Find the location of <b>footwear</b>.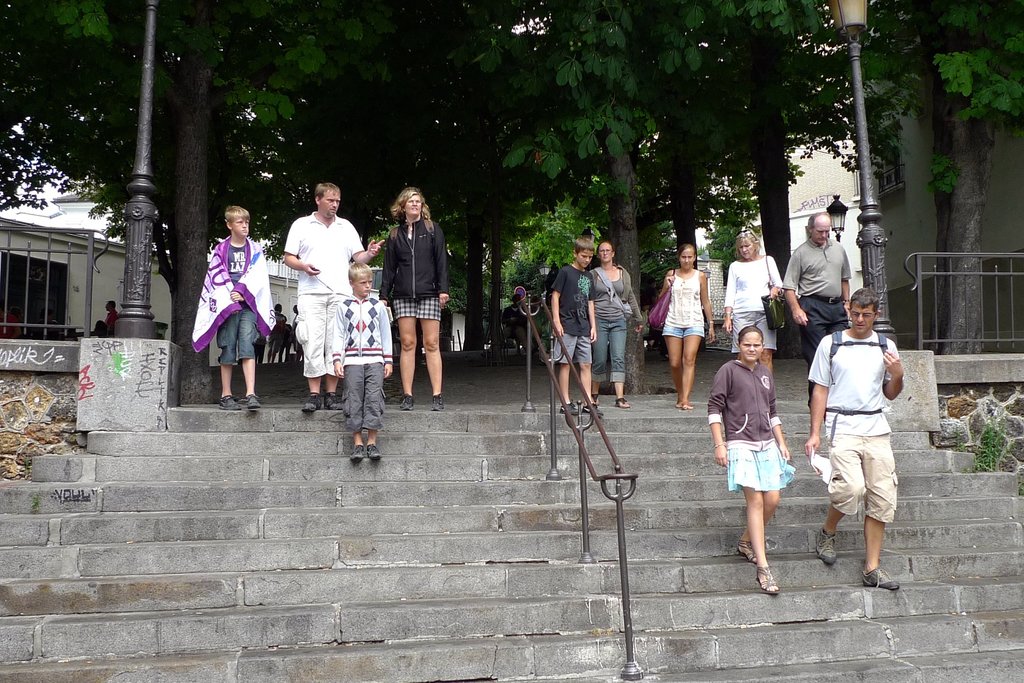
Location: (680, 400, 693, 411).
